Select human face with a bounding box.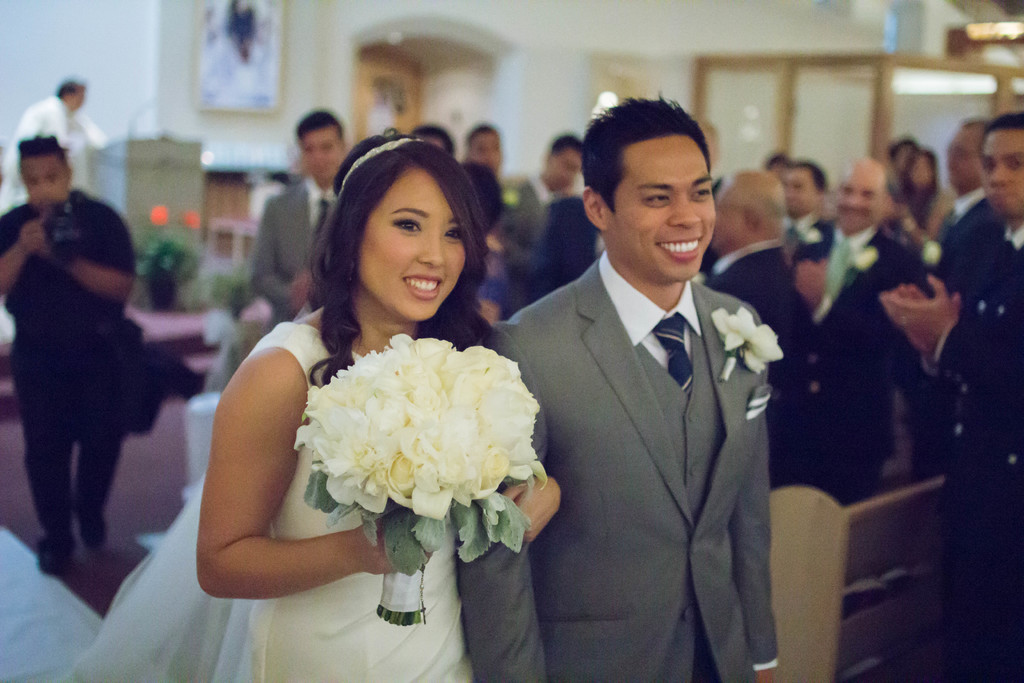
<bbox>363, 169, 472, 316</bbox>.
